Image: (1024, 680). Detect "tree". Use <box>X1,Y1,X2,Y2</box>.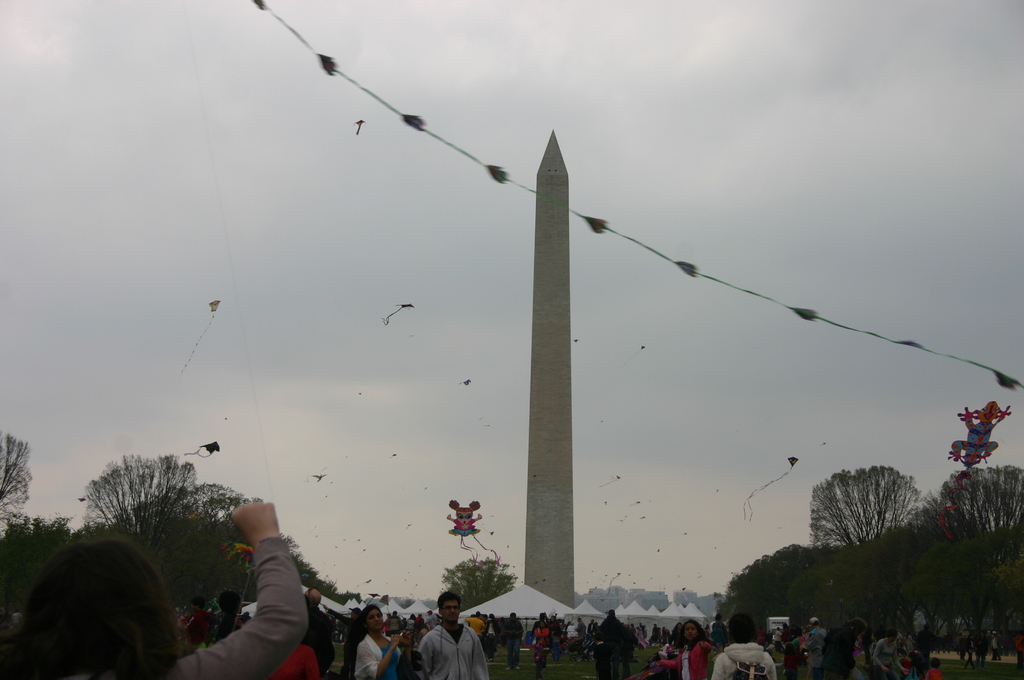
<box>925,443,1023,649</box>.
